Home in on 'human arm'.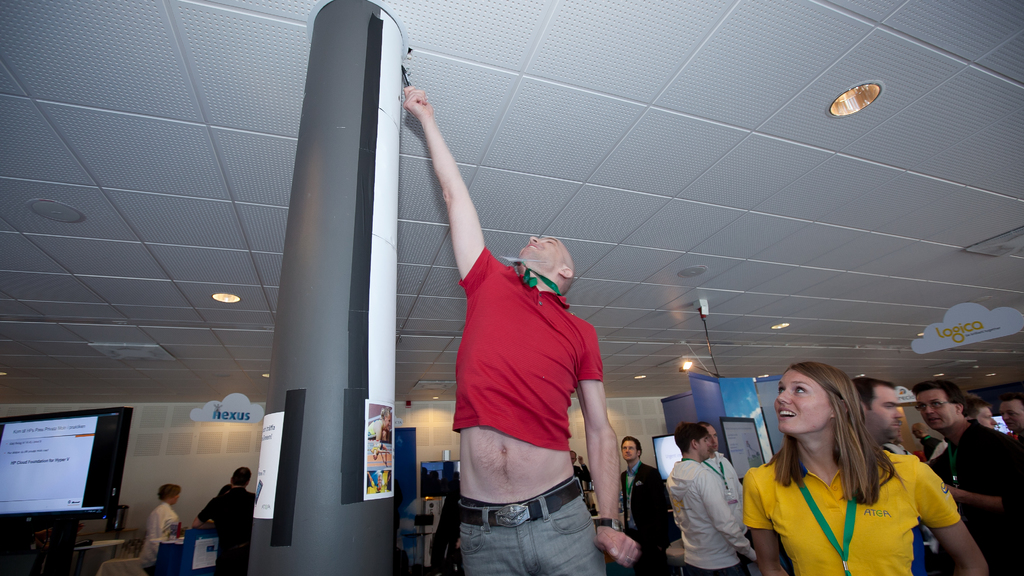
Homed in at pyautogui.locateOnScreen(746, 459, 790, 575).
